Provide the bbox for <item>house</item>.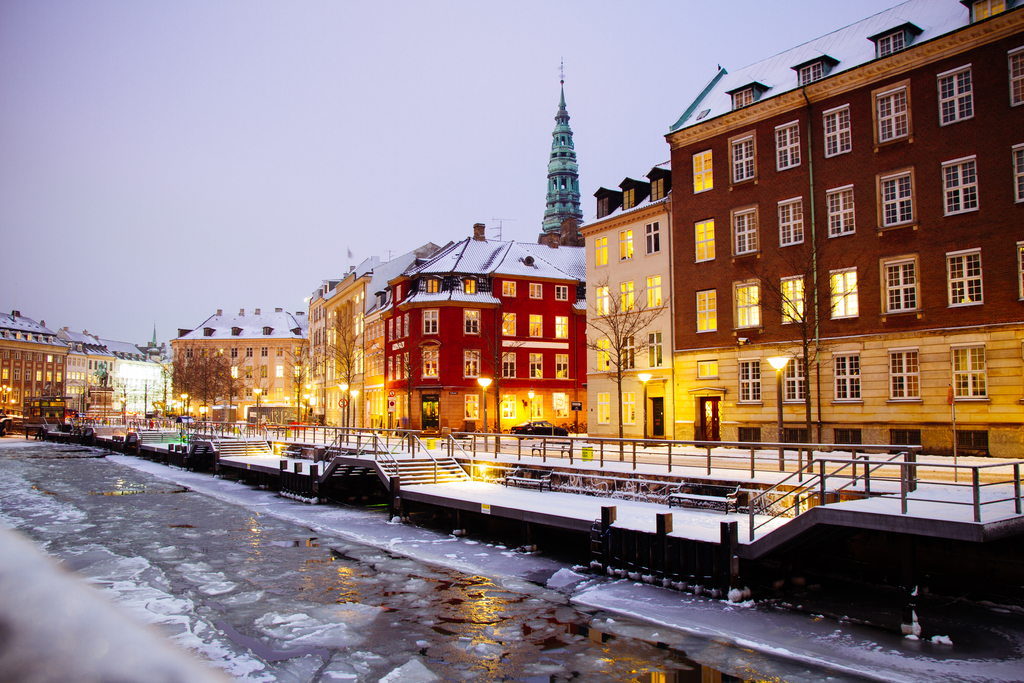
l=314, t=256, r=378, b=427.
